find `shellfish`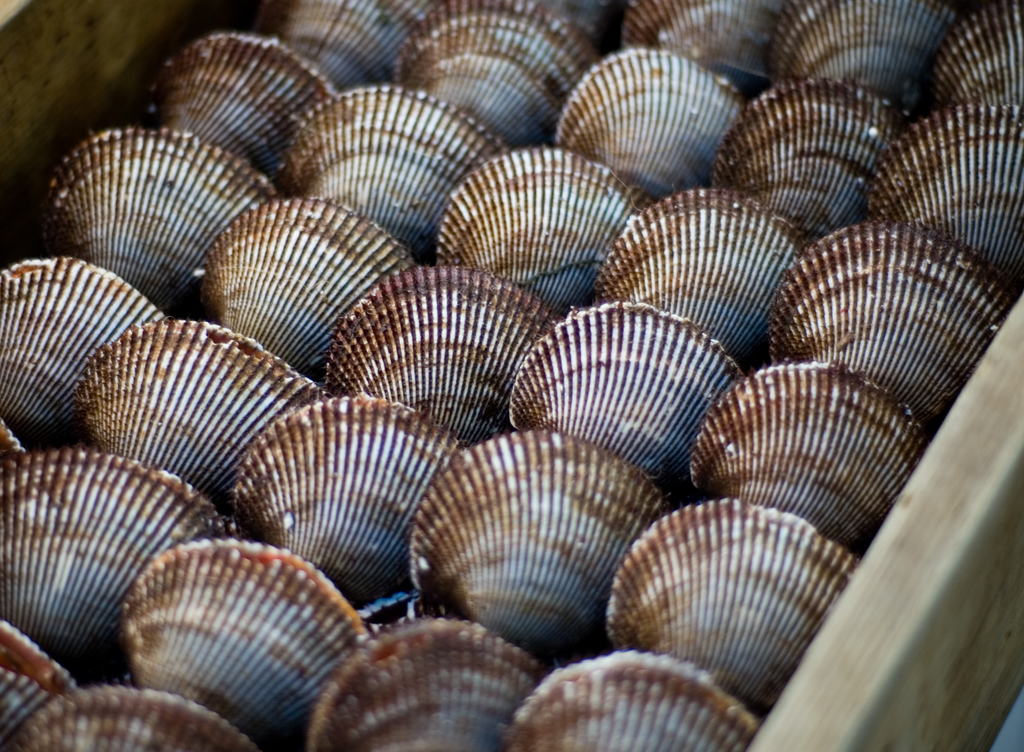
bbox=[860, 114, 1023, 299]
